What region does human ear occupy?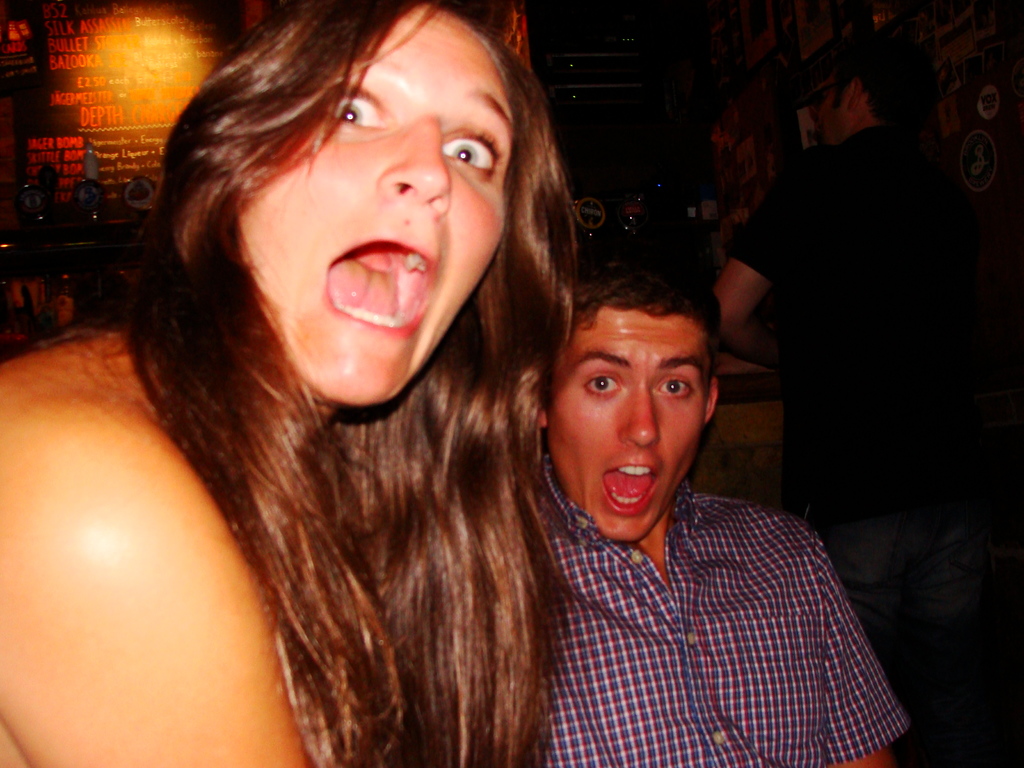
[520, 367, 548, 427].
